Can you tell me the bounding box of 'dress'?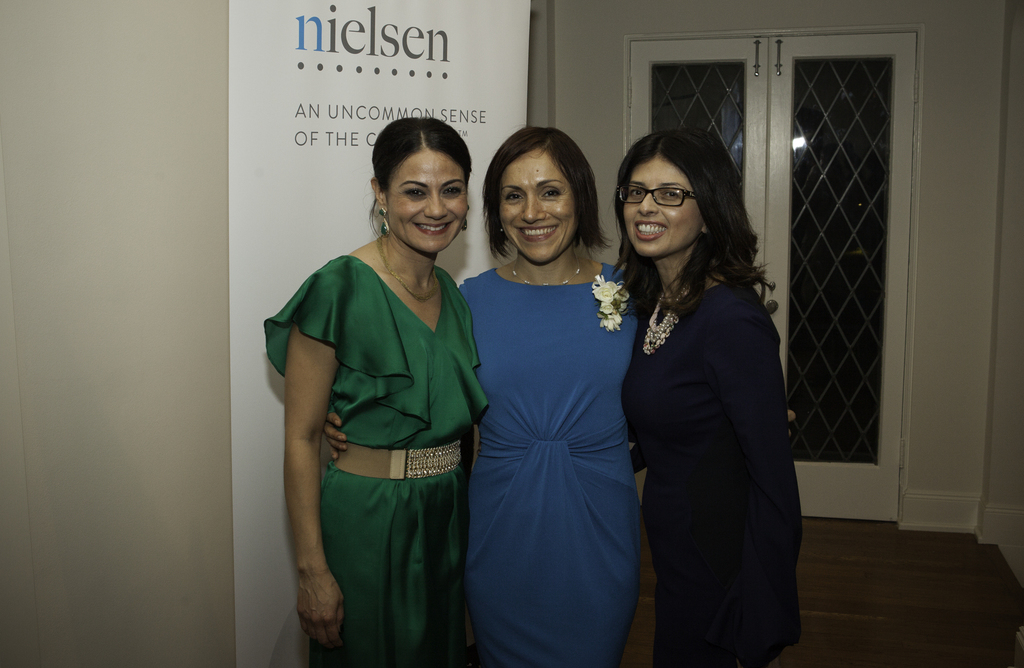
region(452, 261, 640, 667).
